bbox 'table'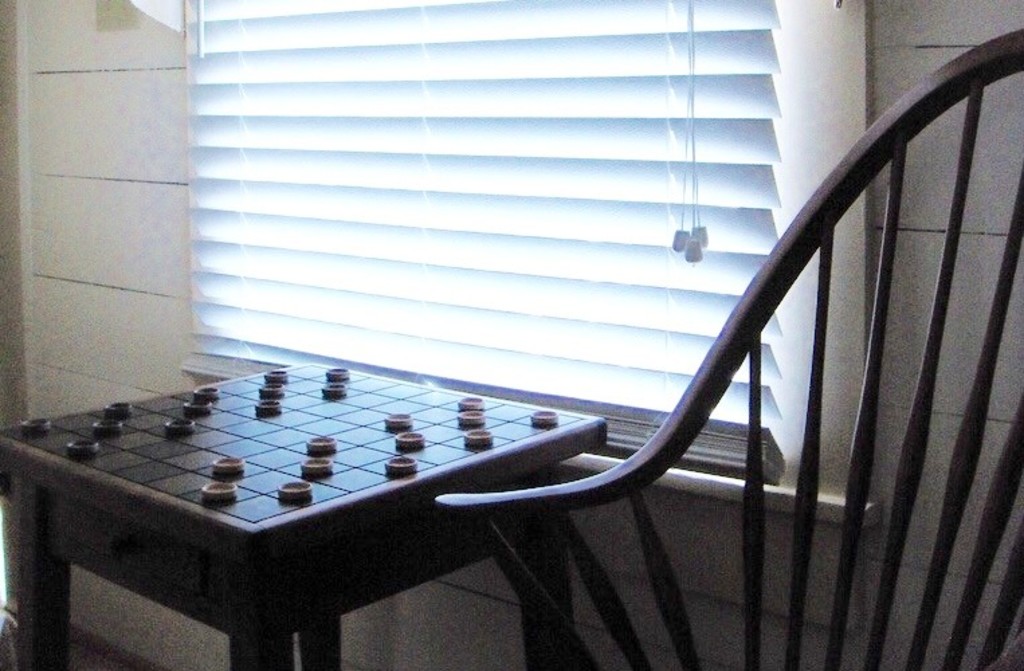
(x1=0, y1=362, x2=608, y2=670)
